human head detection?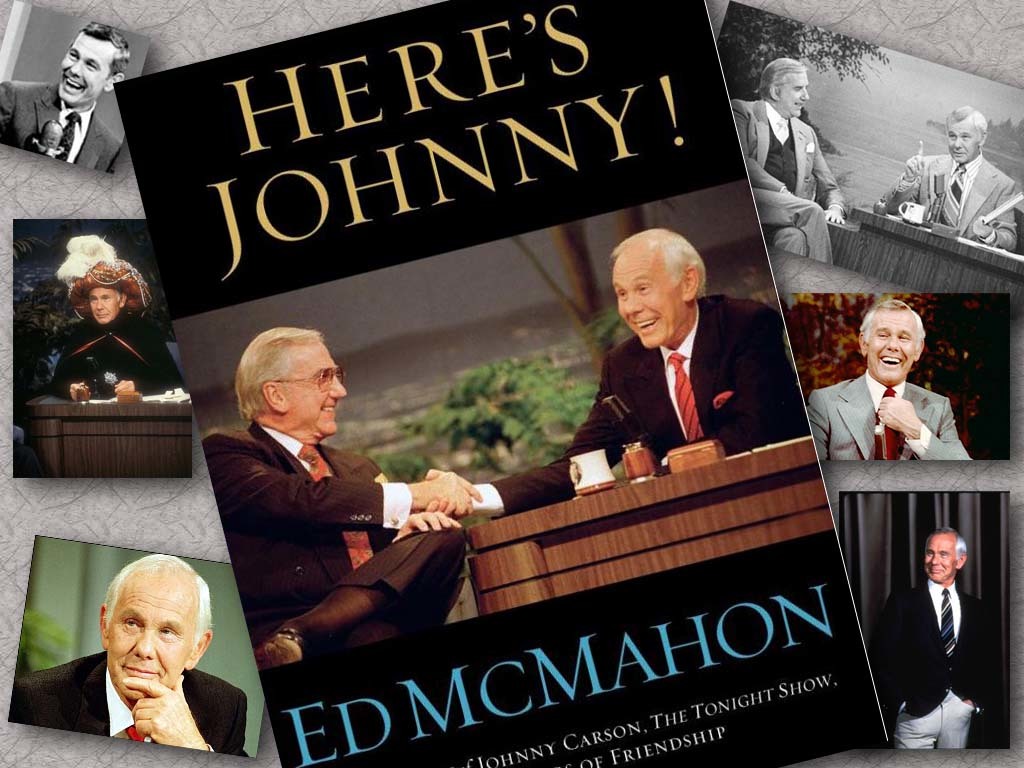
crop(754, 55, 812, 117)
